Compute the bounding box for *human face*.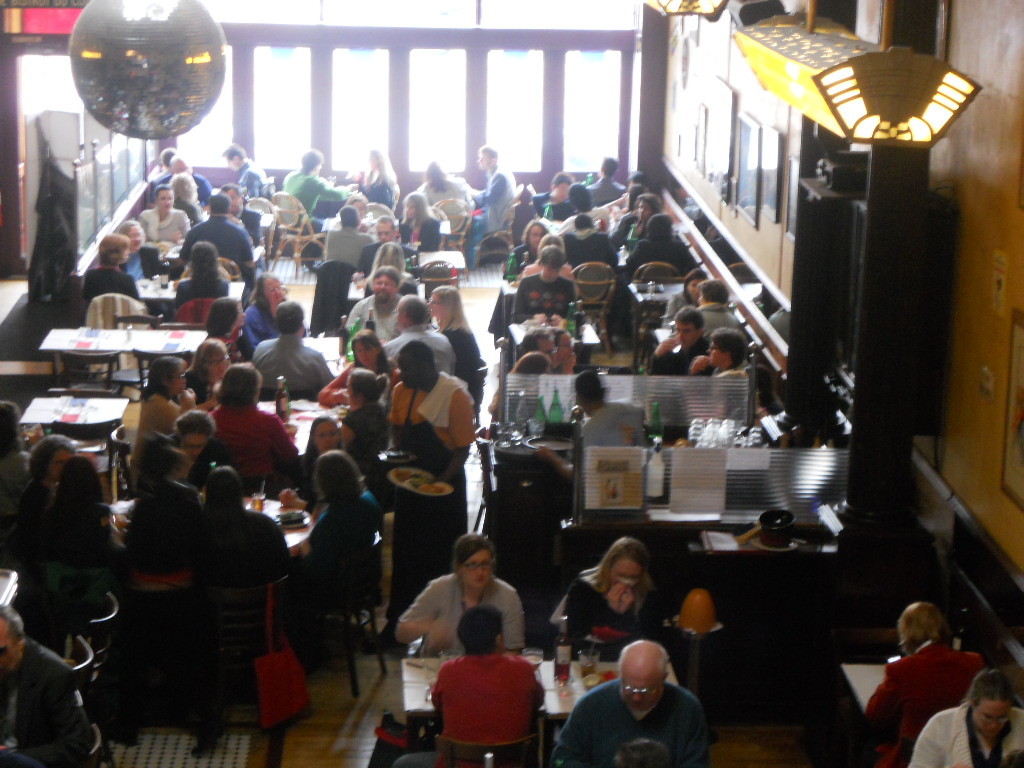
435/170/437/185.
